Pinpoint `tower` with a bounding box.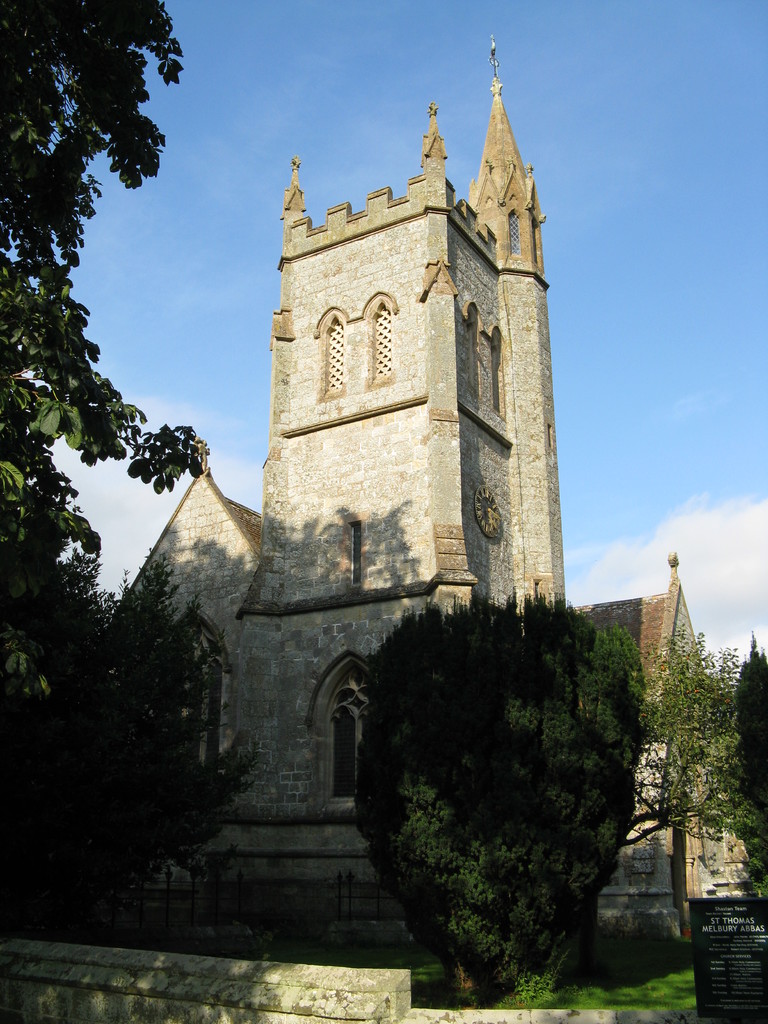
crop(103, 29, 714, 928).
